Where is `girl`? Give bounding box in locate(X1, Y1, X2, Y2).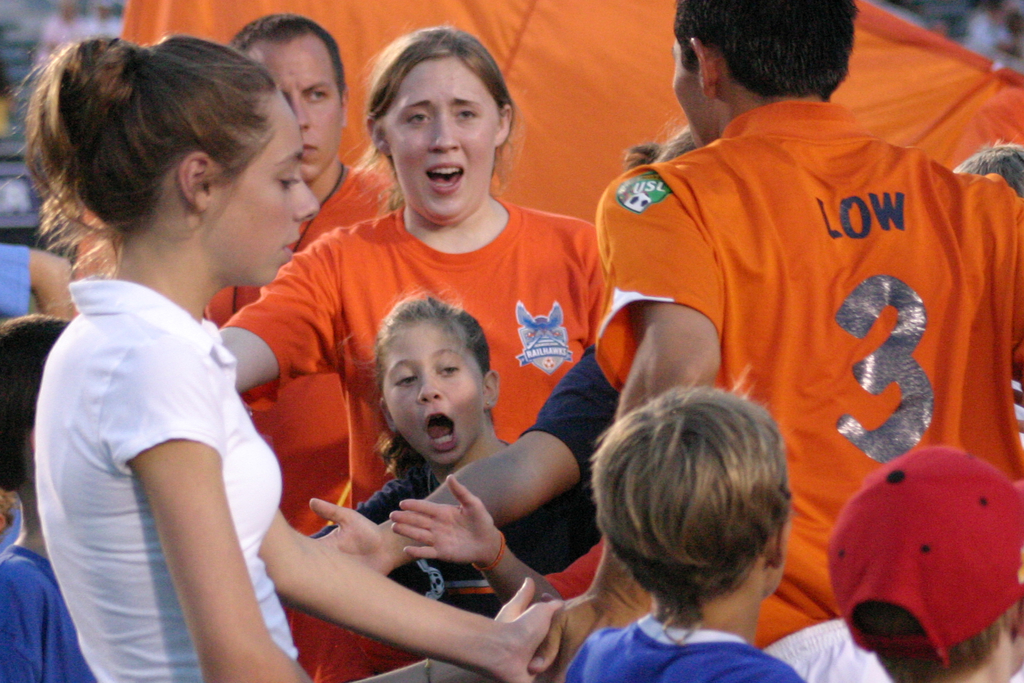
locate(208, 19, 595, 672).
